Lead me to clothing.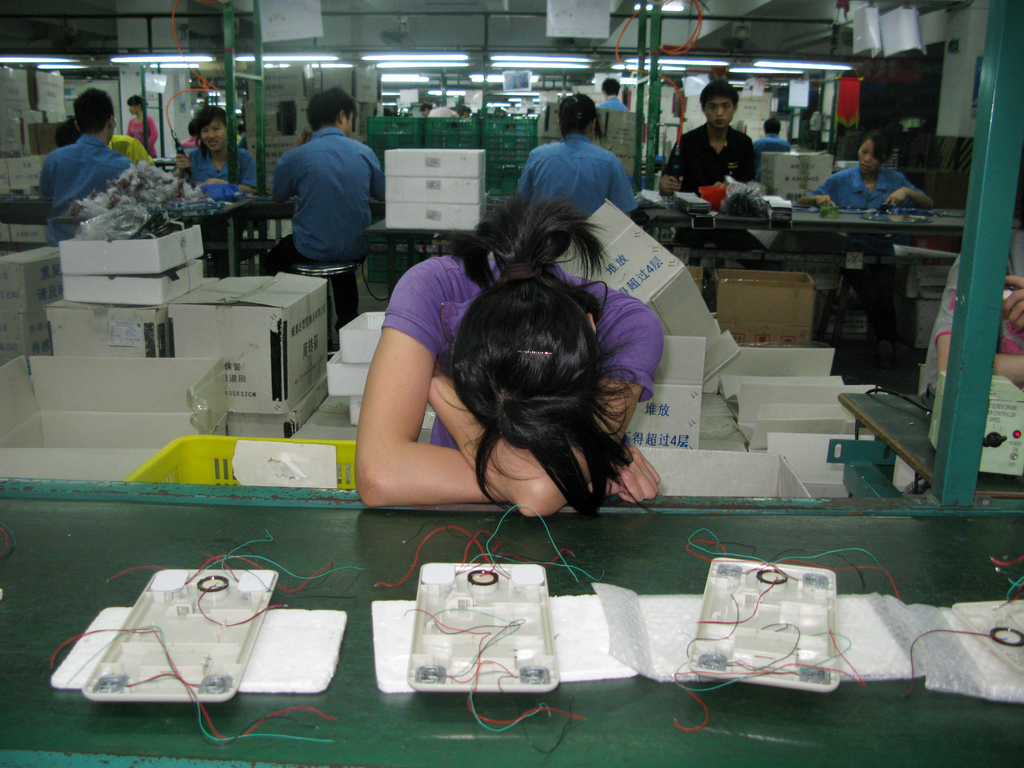
Lead to region(750, 134, 795, 152).
